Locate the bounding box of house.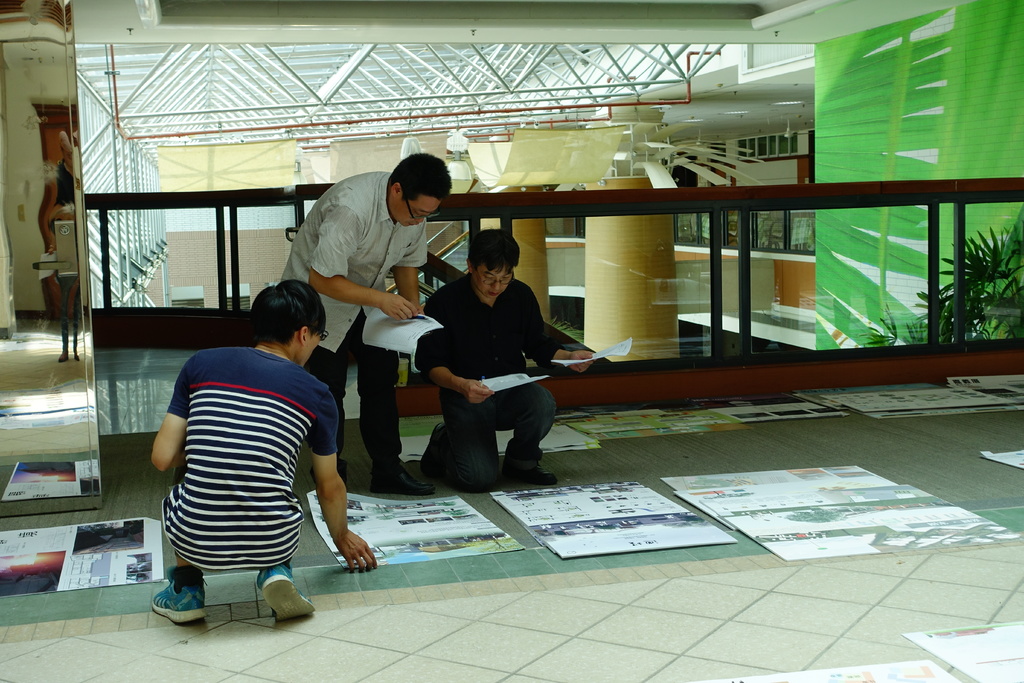
Bounding box: select_region(0, 0, 1023, 682).
